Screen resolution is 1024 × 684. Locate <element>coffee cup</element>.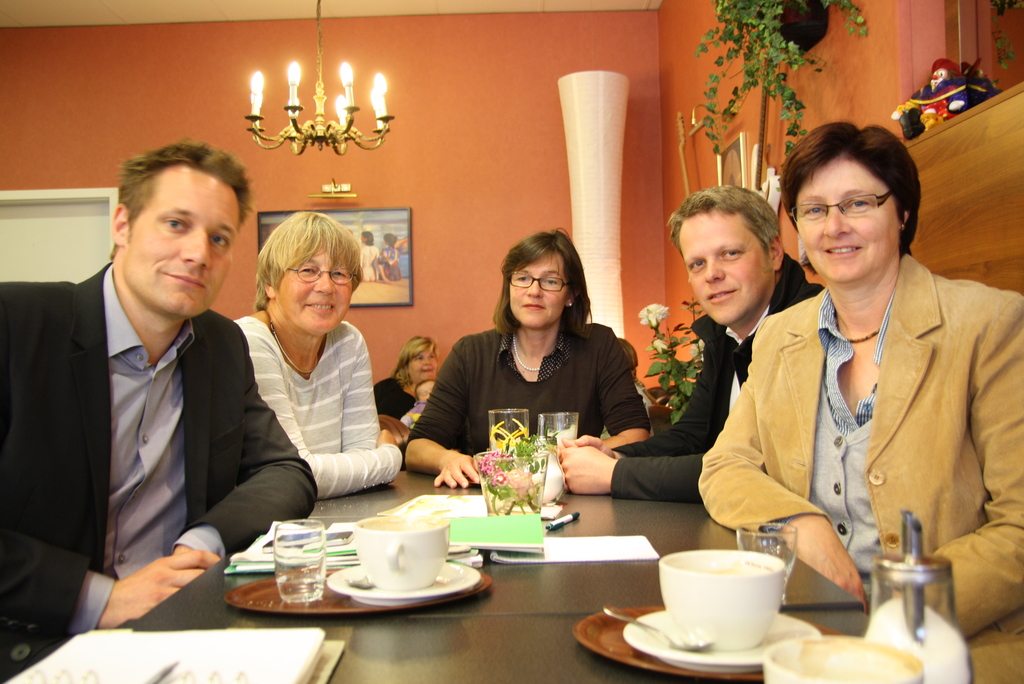
{"left": 653, "top": 548, "right": 787, "bottom": 647}.
